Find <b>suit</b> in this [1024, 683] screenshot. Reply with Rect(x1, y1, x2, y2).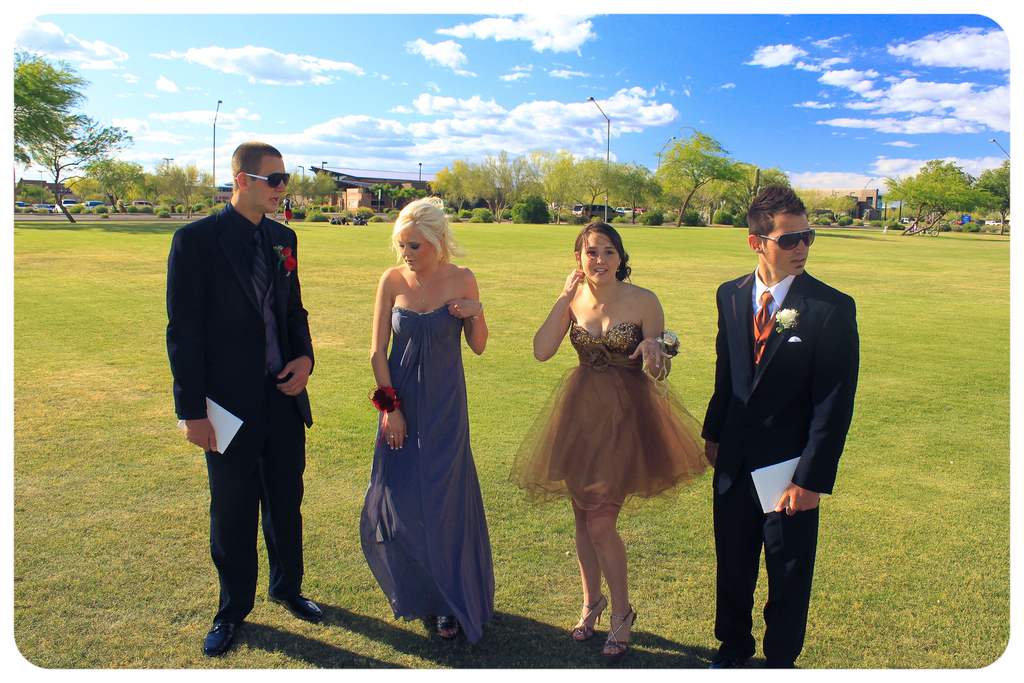
Rect(166, 199, 317, 614).
